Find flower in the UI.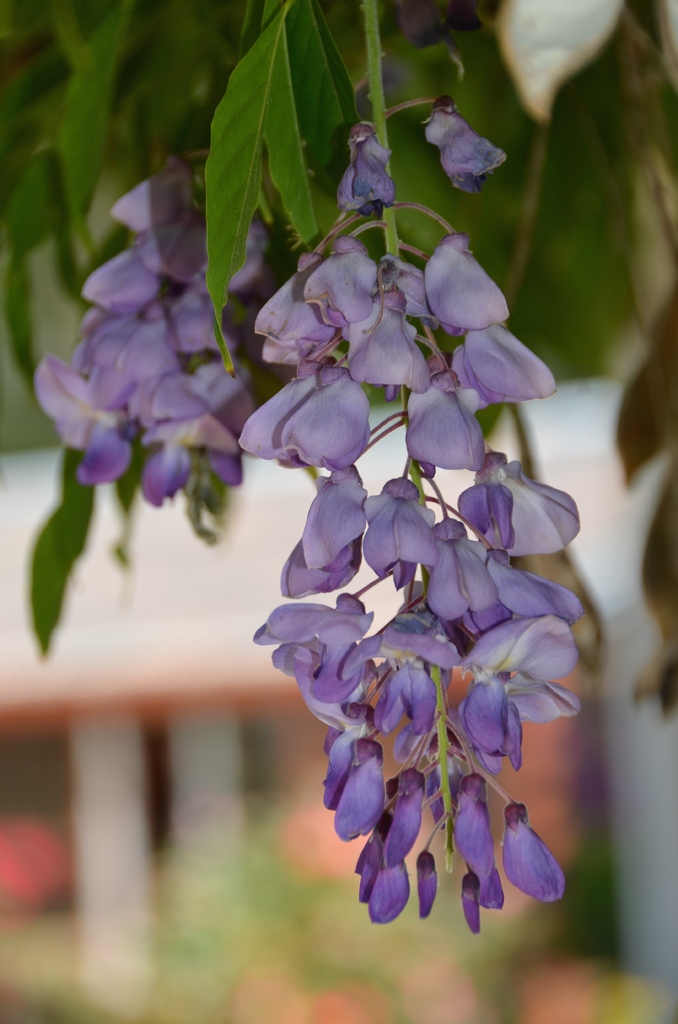
UI element at bbox=(341, 109, 407, 200).
